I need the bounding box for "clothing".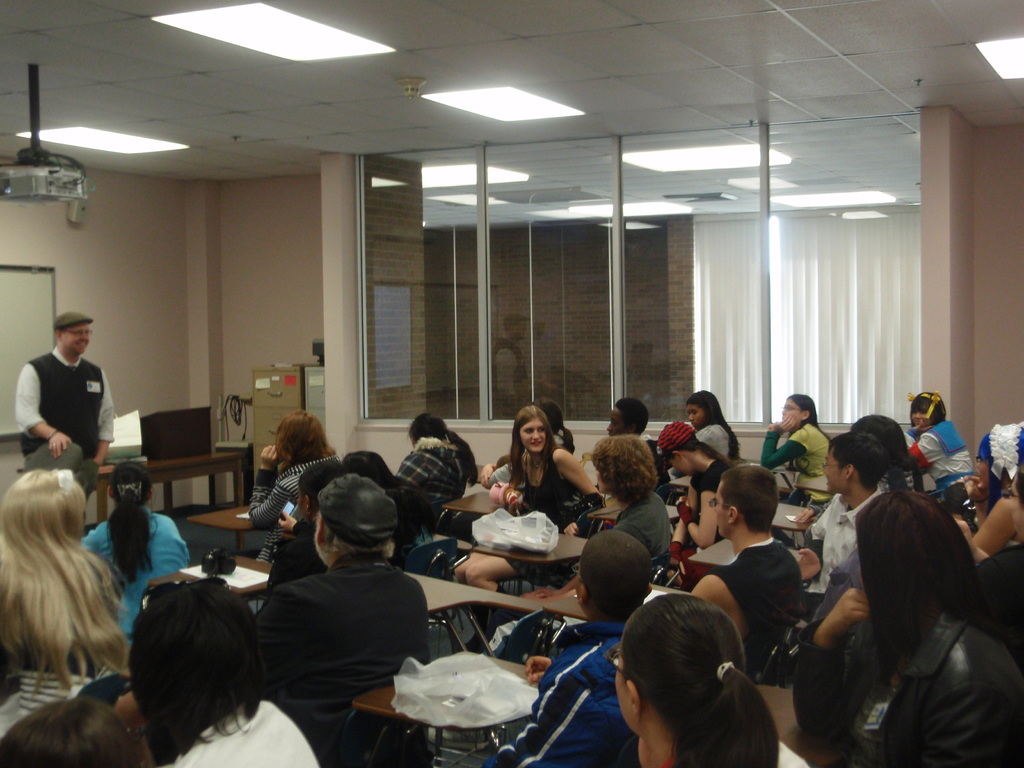
Here it is: <region>798, 620, 1023, 767</region>.
